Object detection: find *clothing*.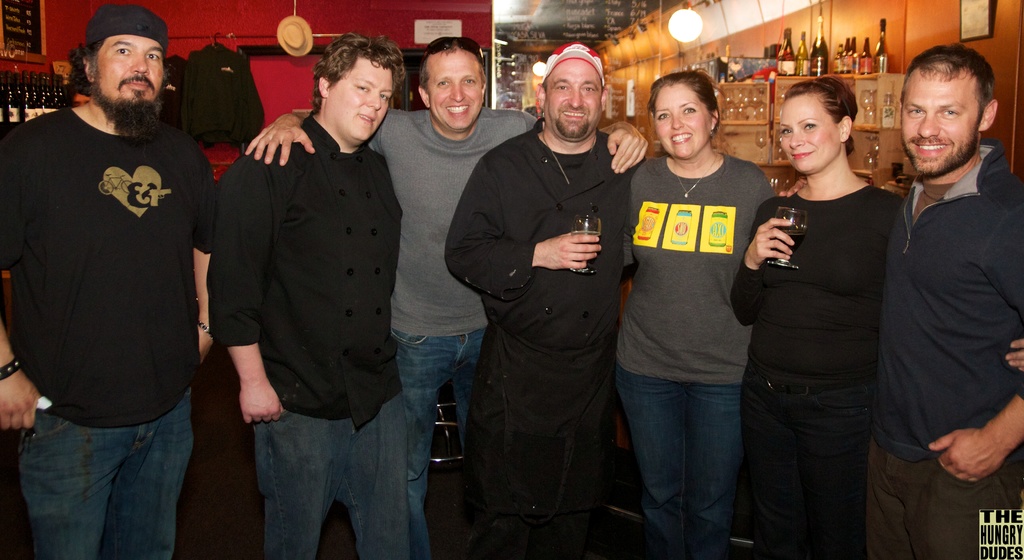
bbox=(364, 104, 545, 338).
